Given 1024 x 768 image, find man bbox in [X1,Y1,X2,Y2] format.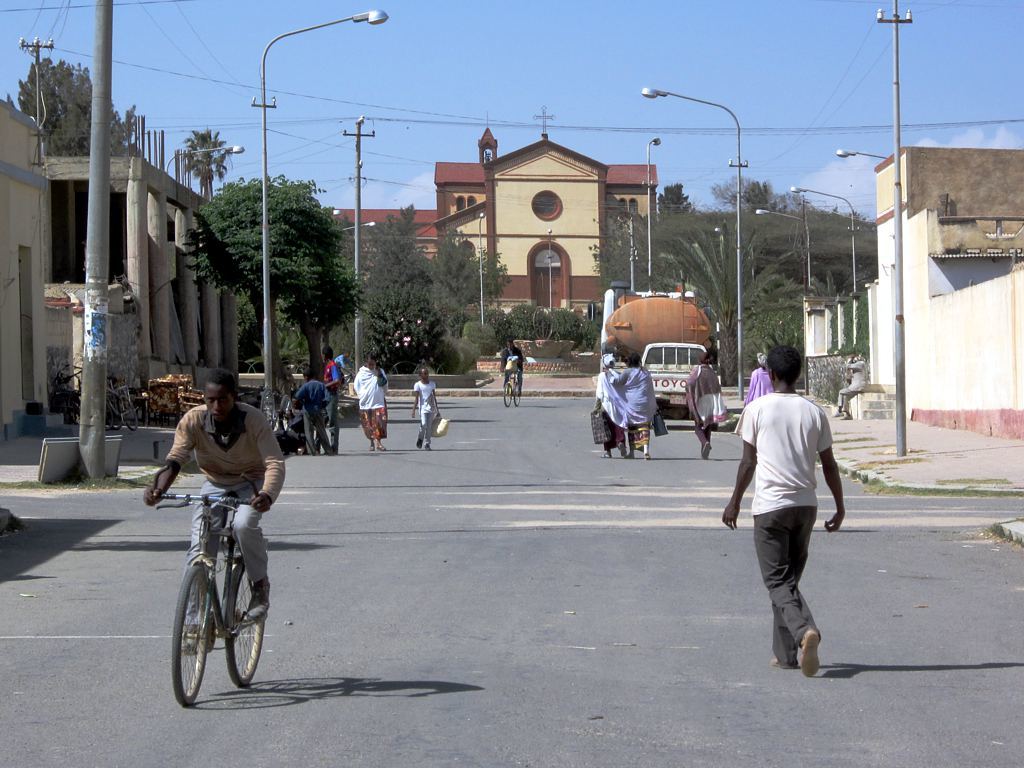
[715,330,850,676].
